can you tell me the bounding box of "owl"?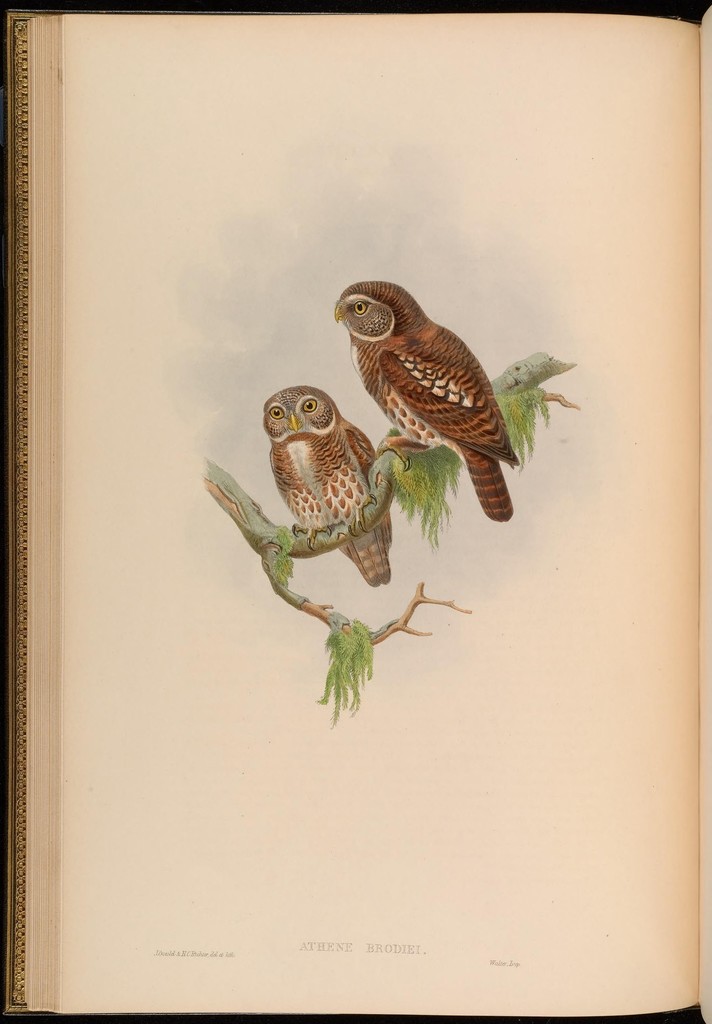
330:276:522:524.
